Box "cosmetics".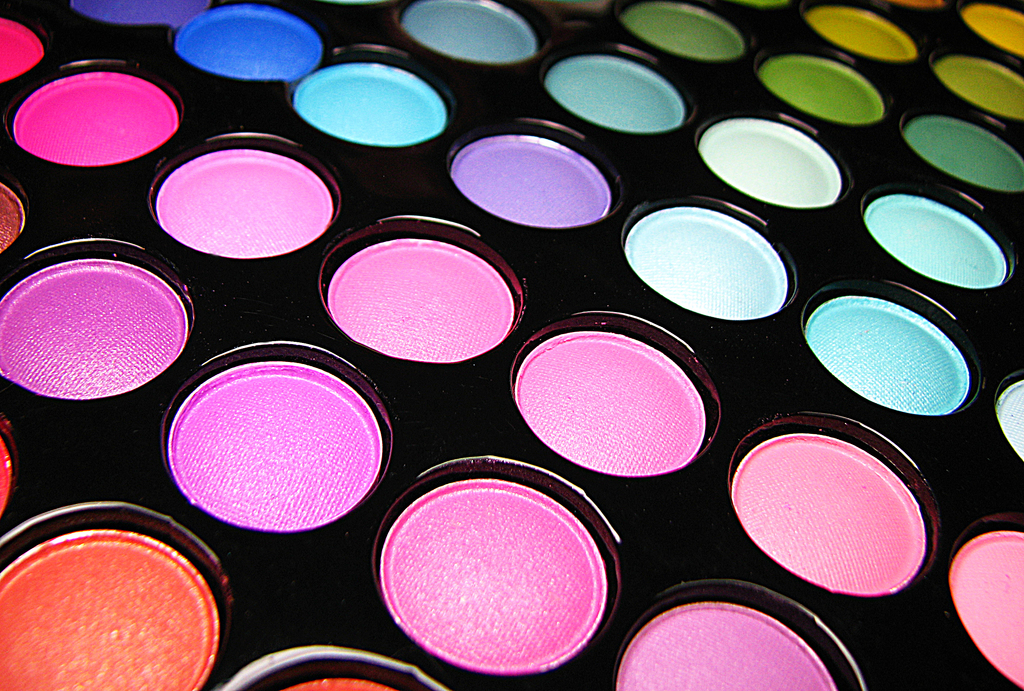
region(143, 339, 397, 540).
